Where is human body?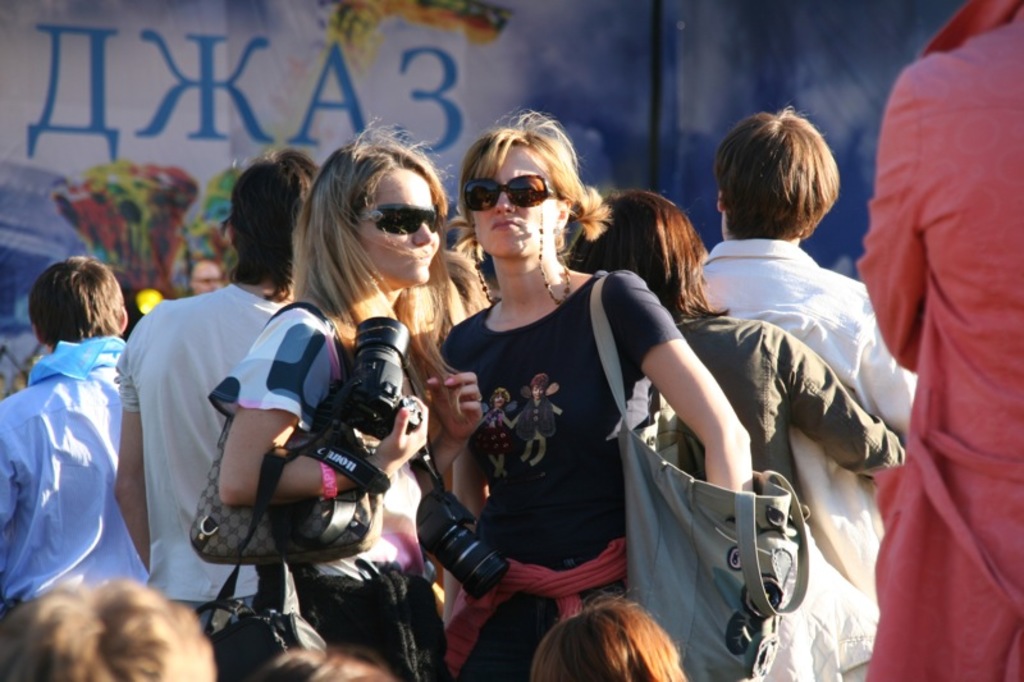
858:0:1018:678.
